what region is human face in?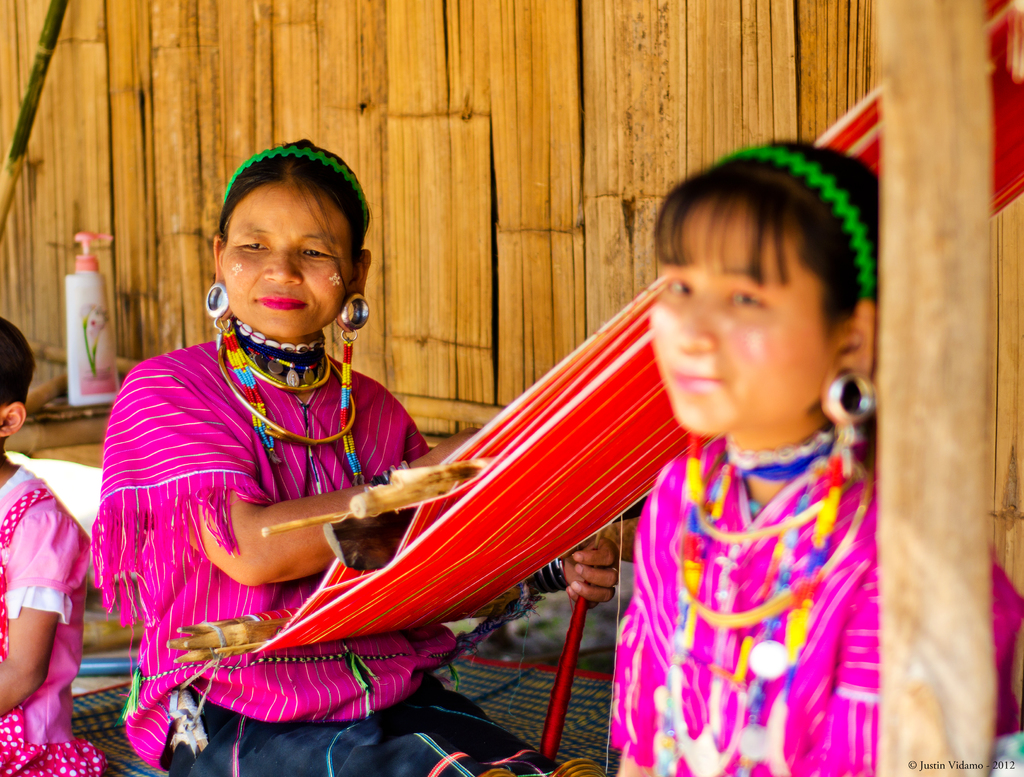
bbox(220, 183, 349, 344).
